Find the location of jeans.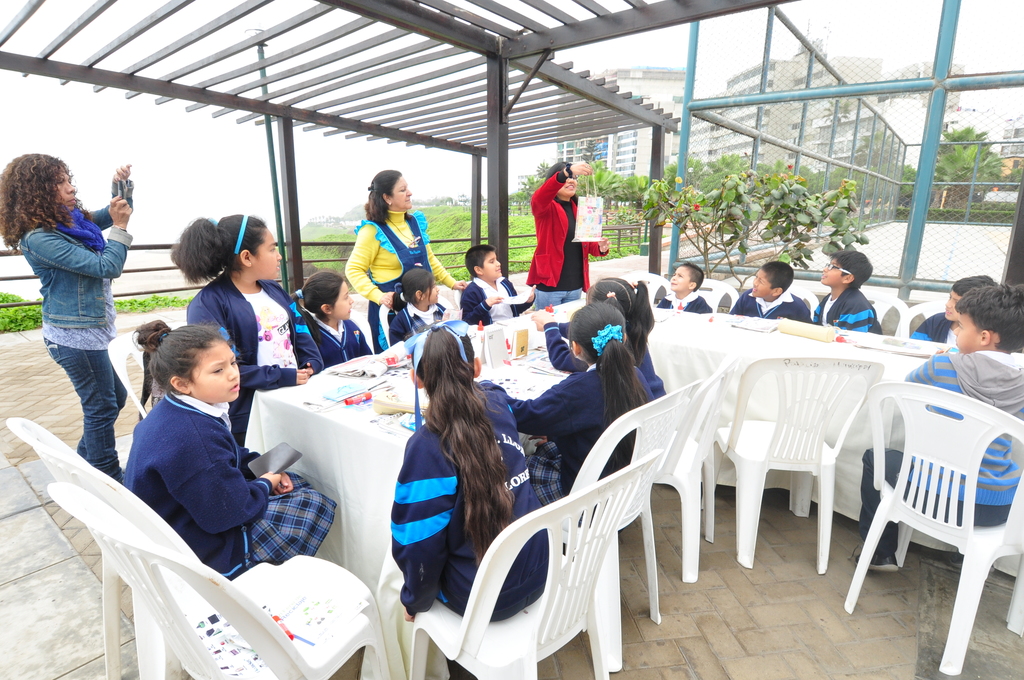
Location: [535,288,582,308].
